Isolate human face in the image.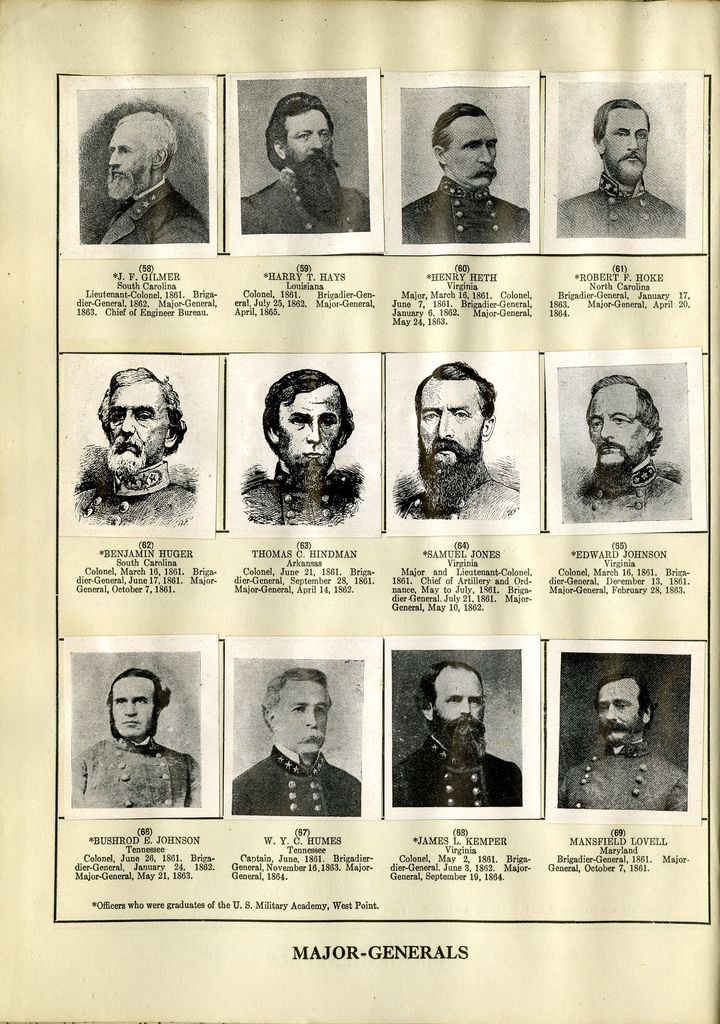
Isolated region: 448:115:497:188.
